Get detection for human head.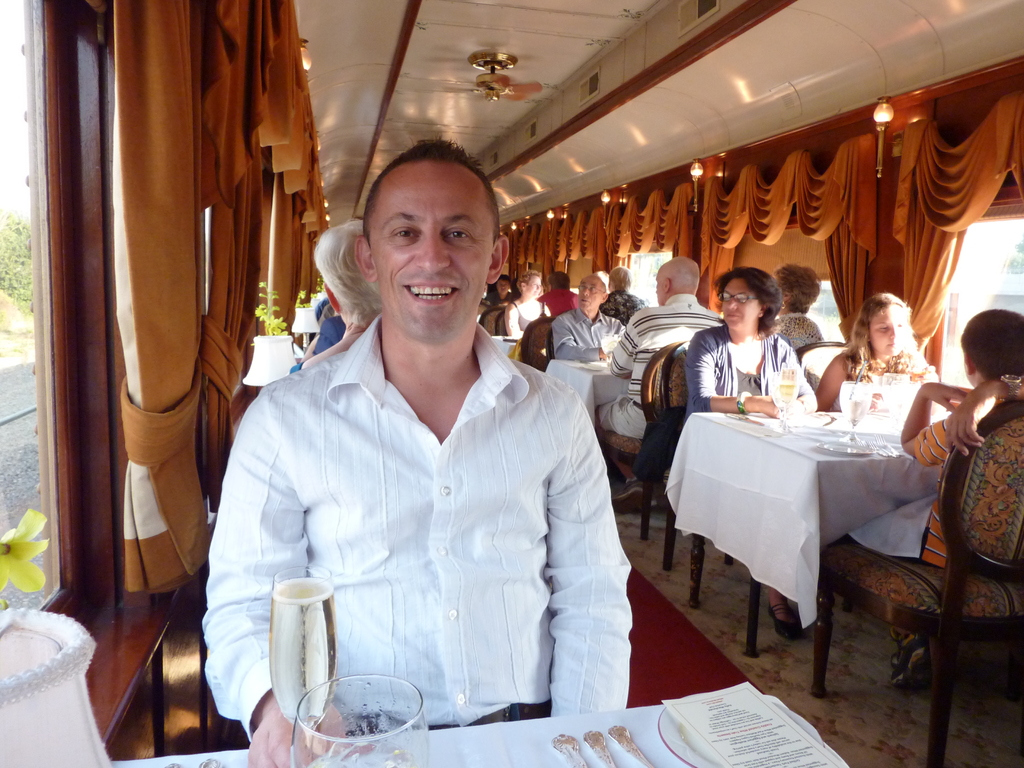
Detection: 854,292,912,357.
